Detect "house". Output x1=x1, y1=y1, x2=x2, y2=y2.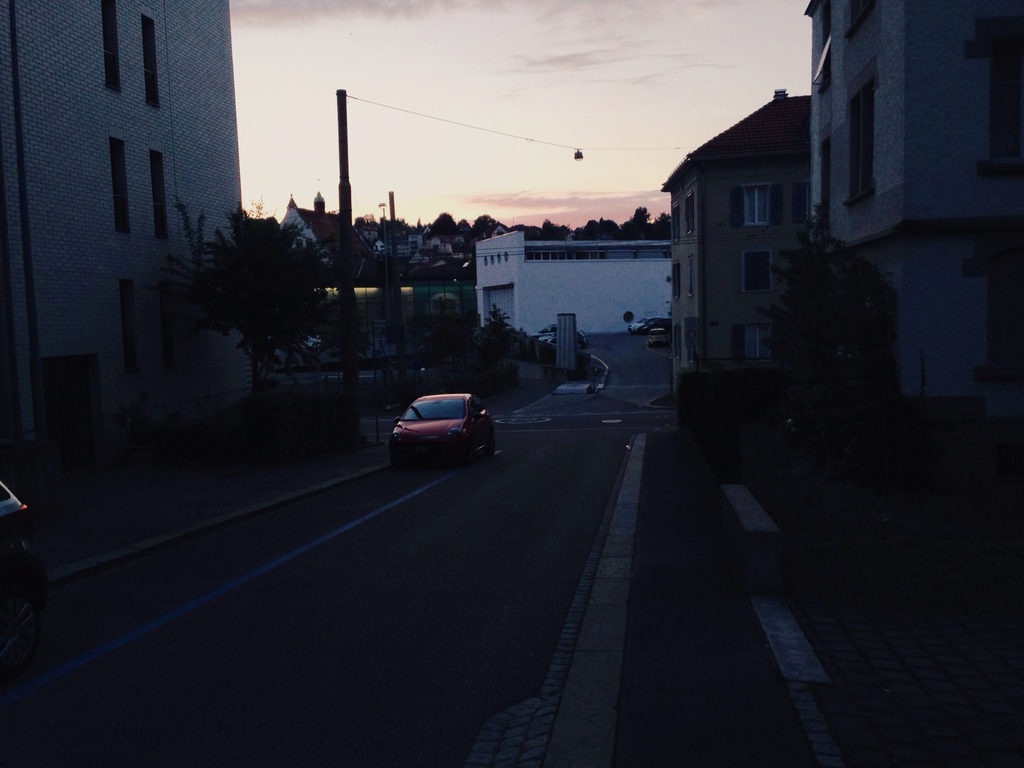
x1=284, y1=266, x2=472, y2=389.
